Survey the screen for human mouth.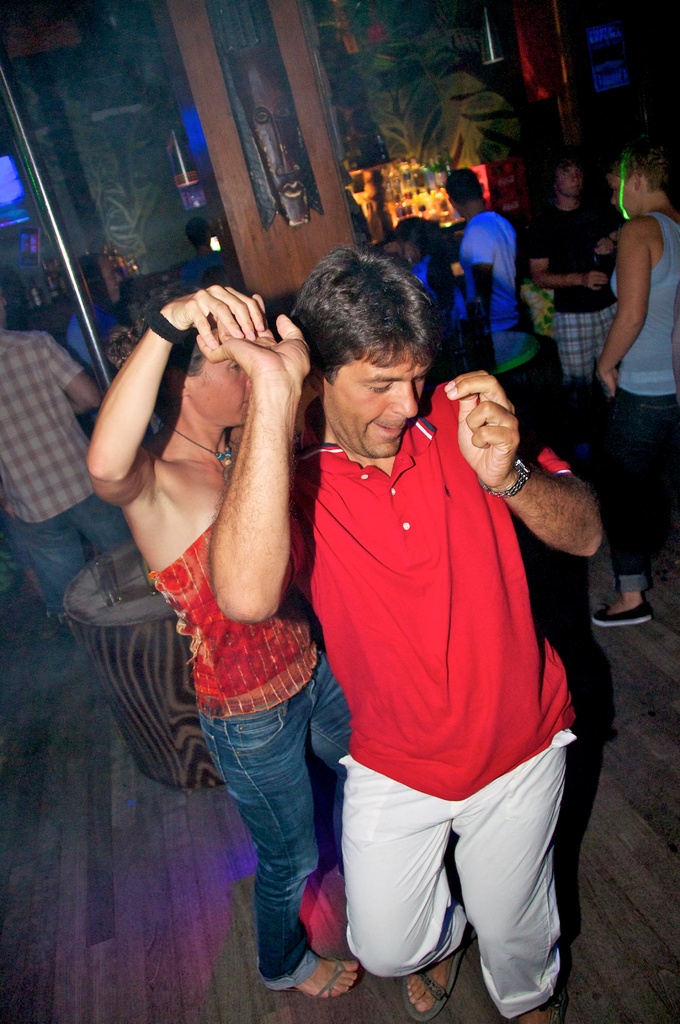
Survey found: pyautogui.locateOnScreen(240, 400, 249, 409).
